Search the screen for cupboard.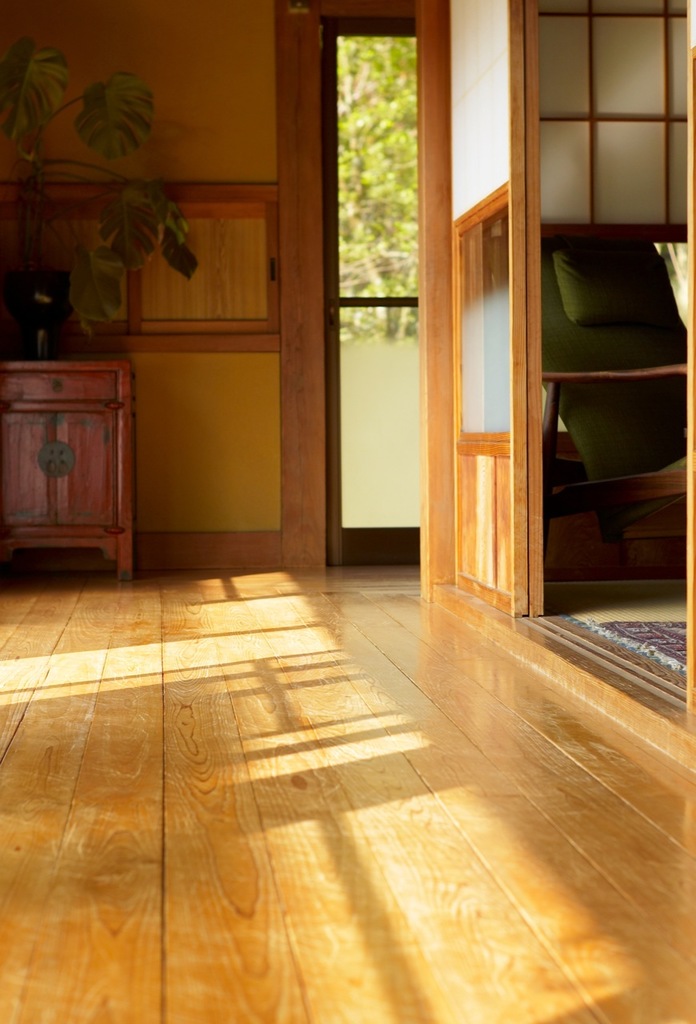
Found at 0, 362, 129, 580.
